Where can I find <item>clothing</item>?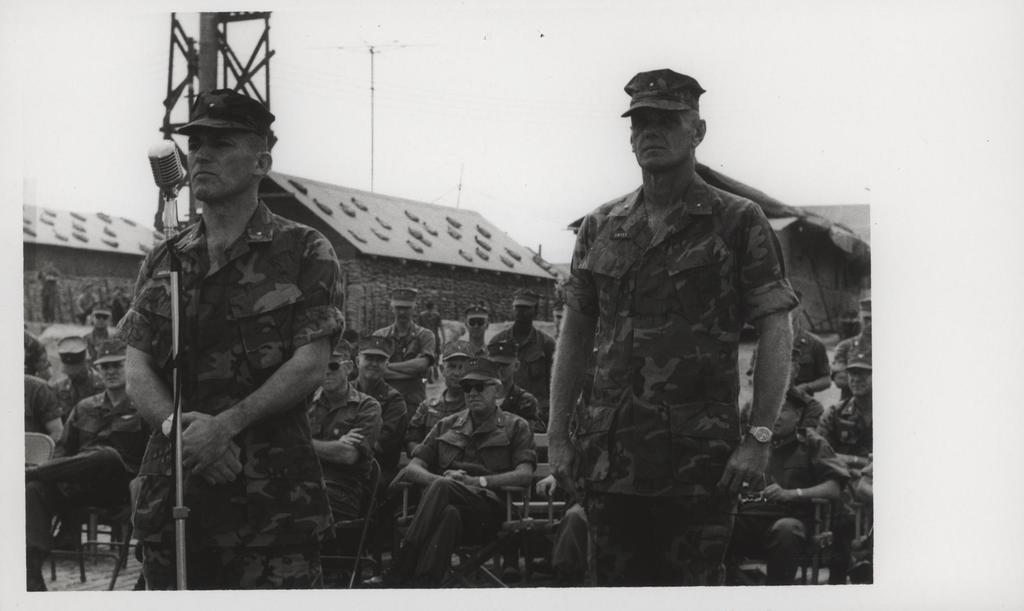
You can find it at rect(371, 319, 427, 418).
